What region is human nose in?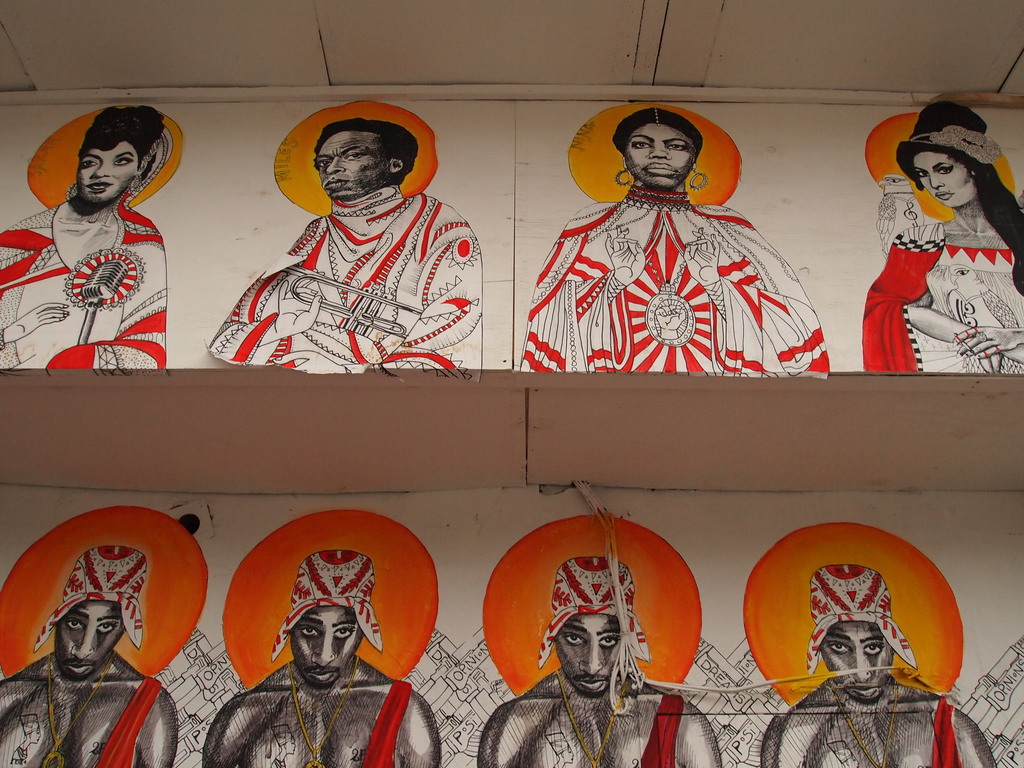
(847,649,873,682).
